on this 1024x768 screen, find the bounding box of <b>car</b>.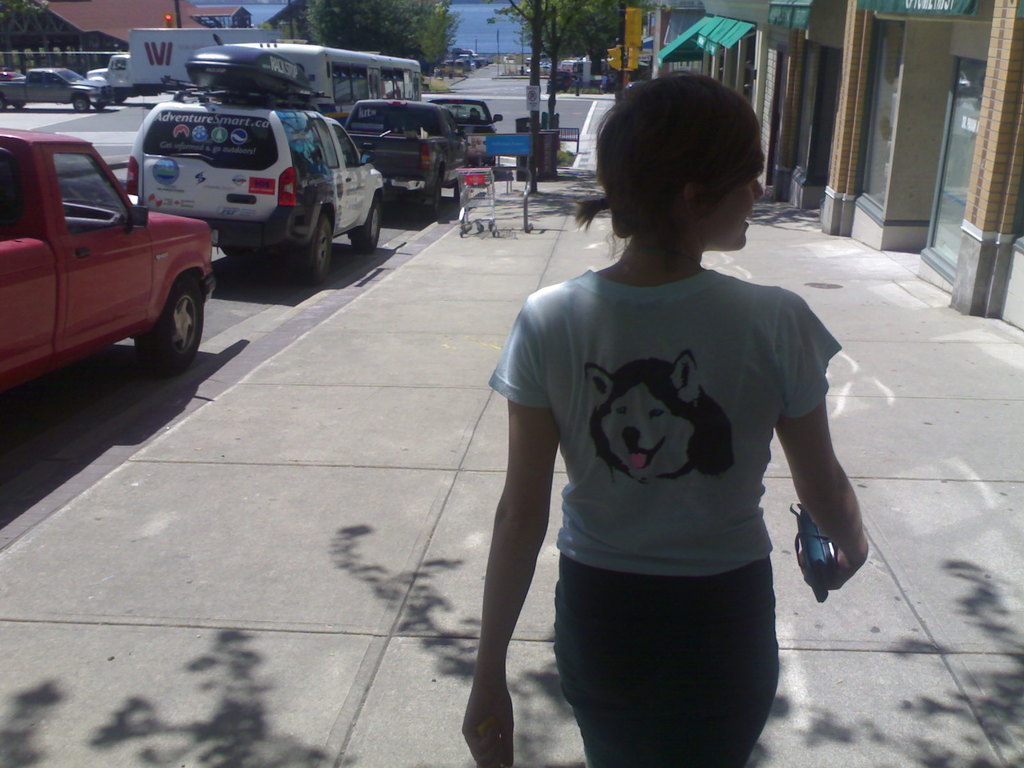
Bounding box: crop(0, 70, 24, 84).
